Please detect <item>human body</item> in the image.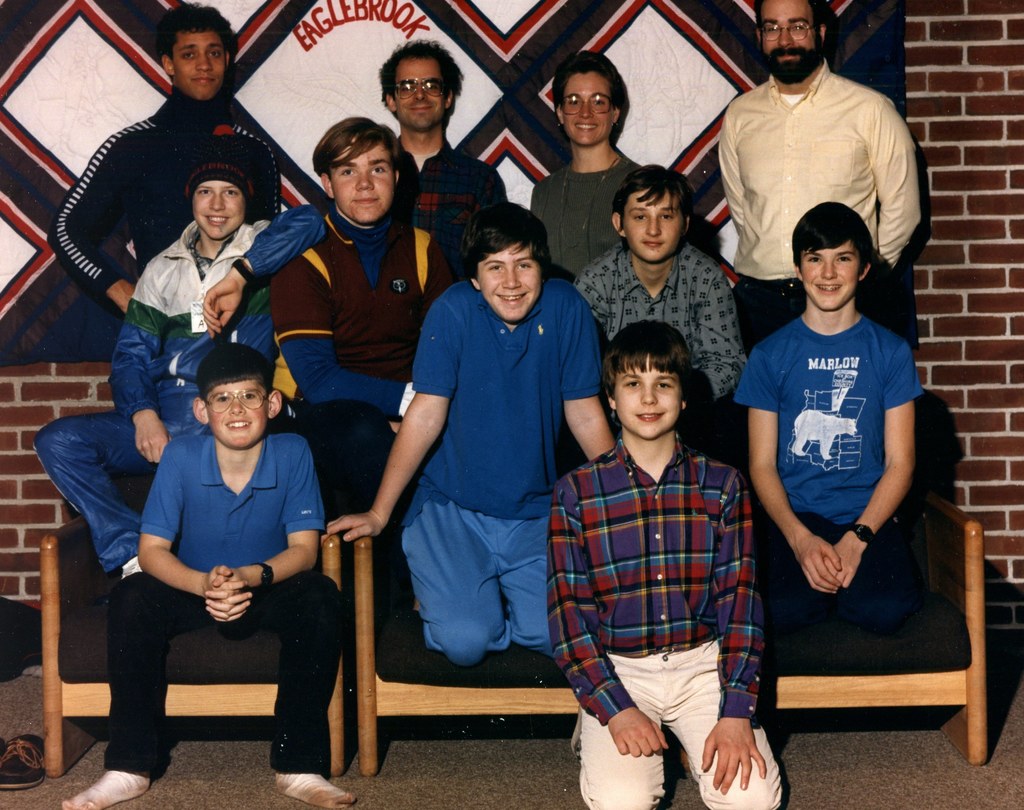
[x1=577, y1=163, x2=742, y2=429].
